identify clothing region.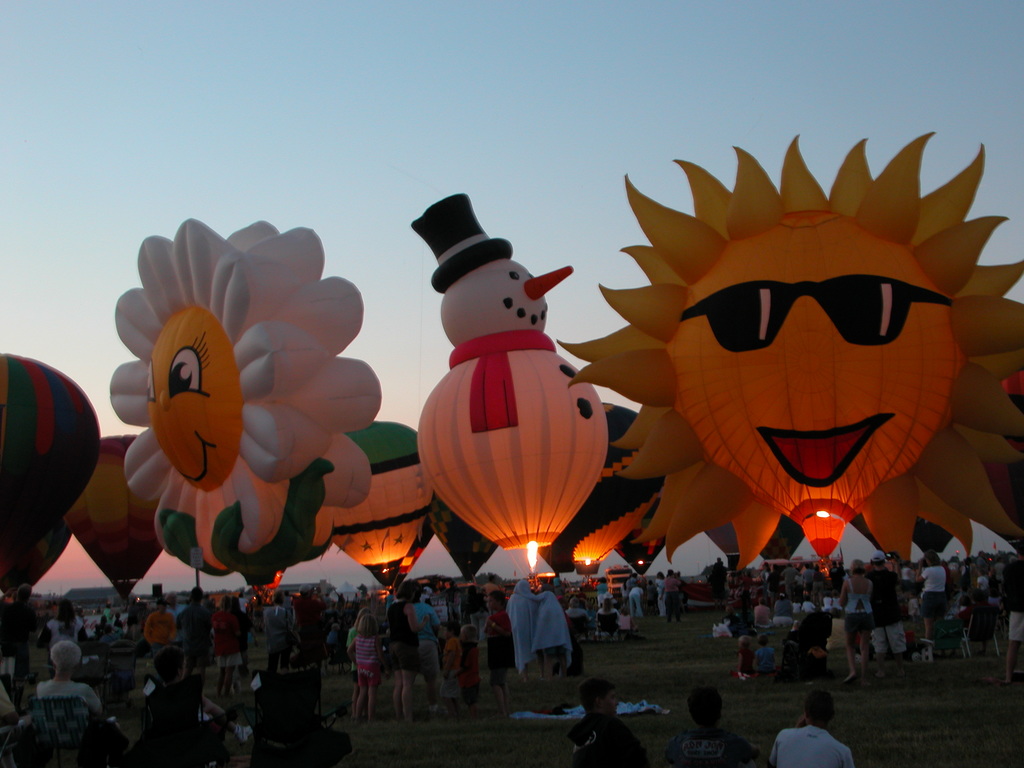
Region: BBox(794, 601, 804, 613).
